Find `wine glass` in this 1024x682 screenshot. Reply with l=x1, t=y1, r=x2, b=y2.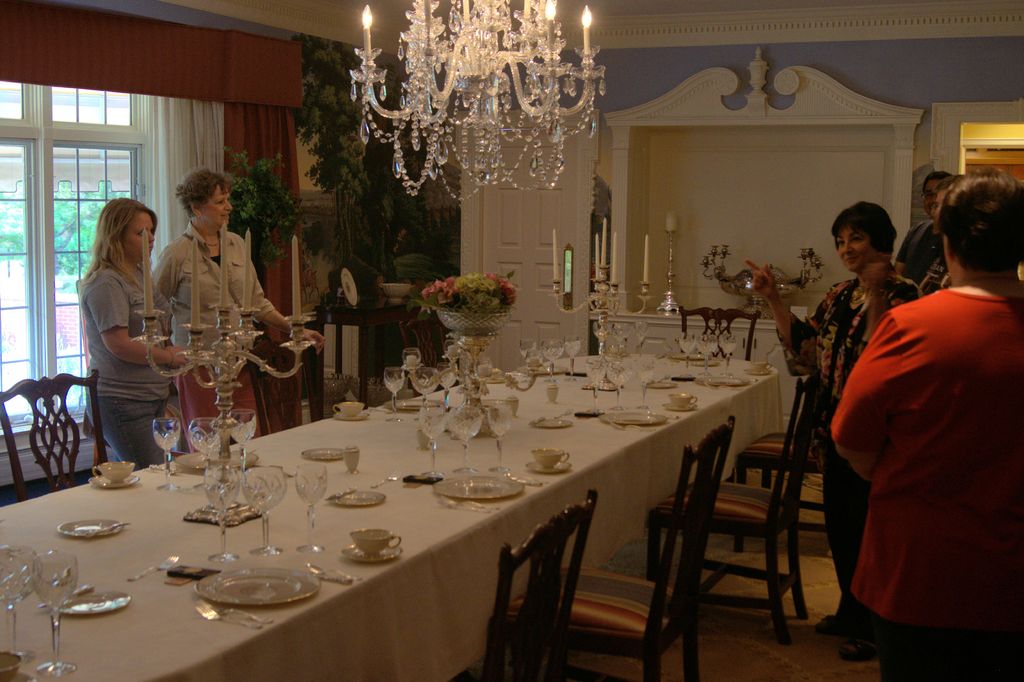
l=699, t=336, r=717, b=376.
